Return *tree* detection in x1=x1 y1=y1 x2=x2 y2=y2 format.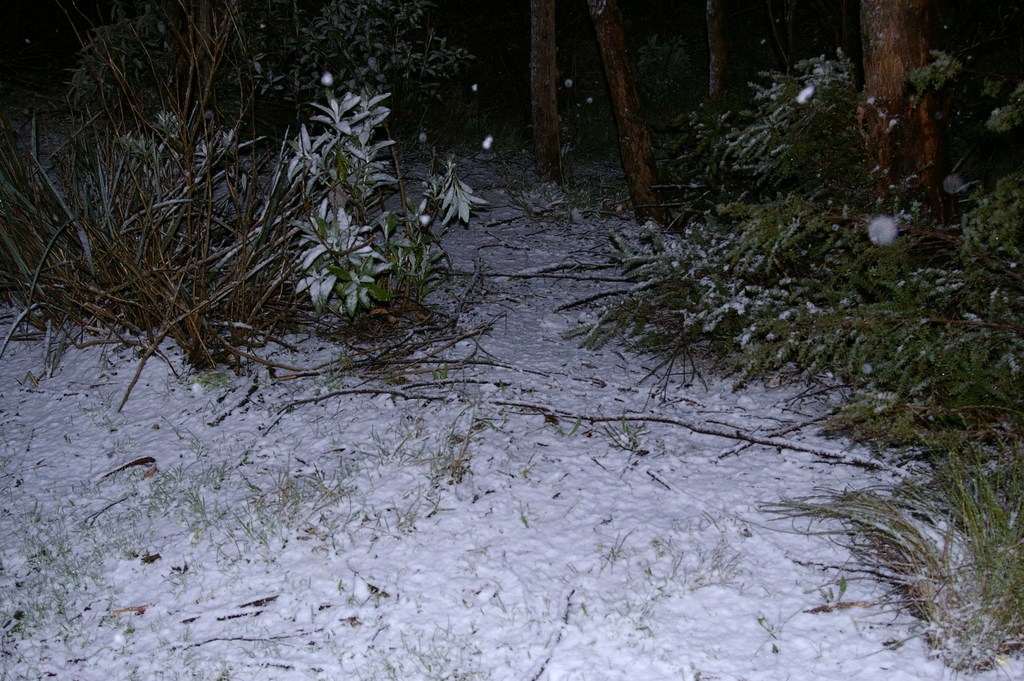
x1=528 y1=0 x2=565 y2=190.
